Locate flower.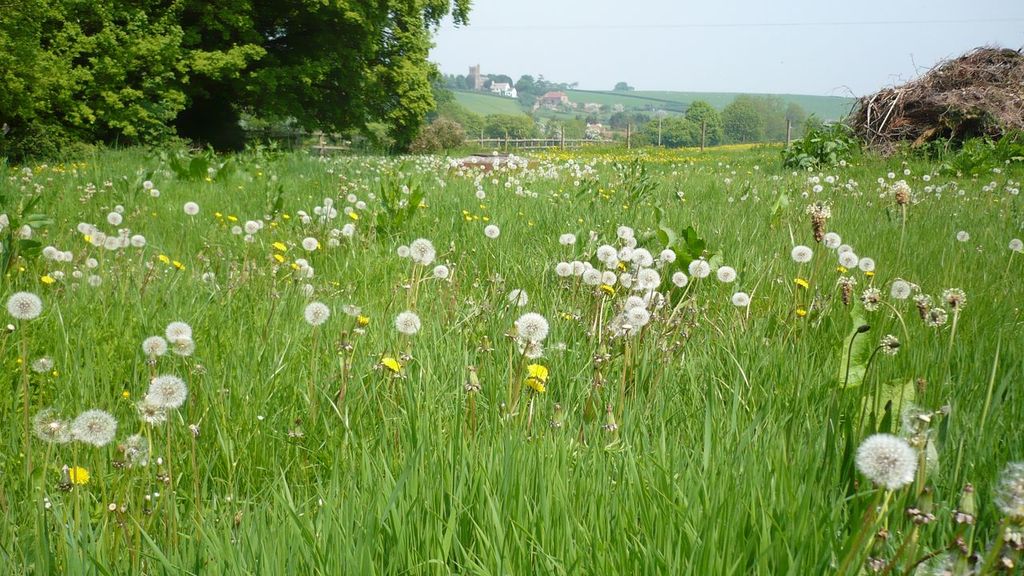
Bounding box: left=522, top=378, right=549, bottom=396.
